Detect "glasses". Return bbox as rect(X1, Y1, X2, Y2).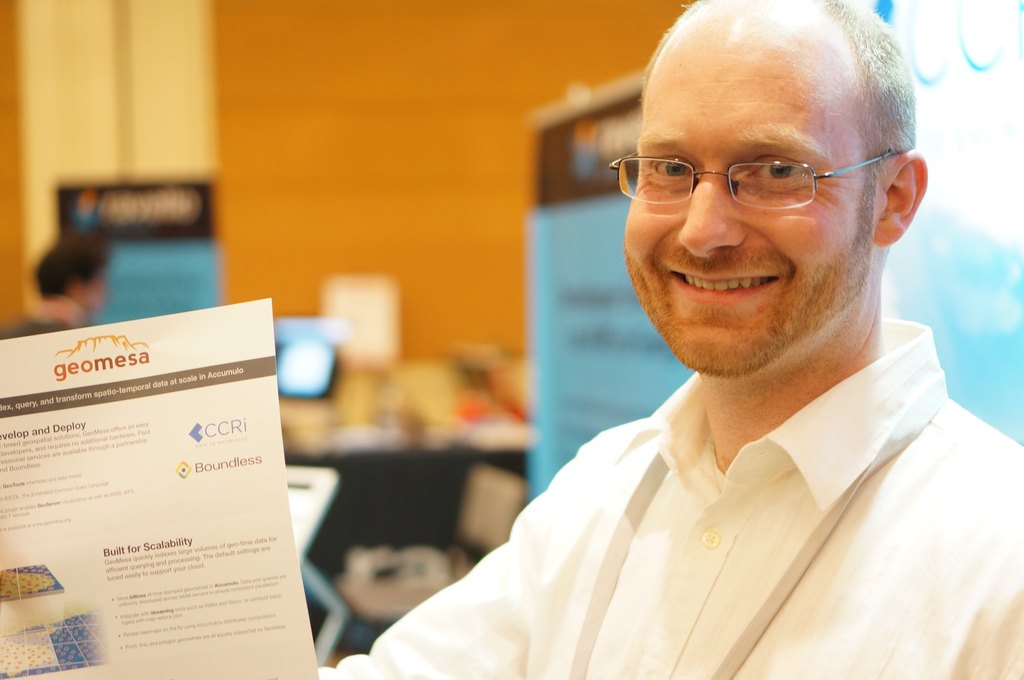
rect(628, 127, 912, 214).
